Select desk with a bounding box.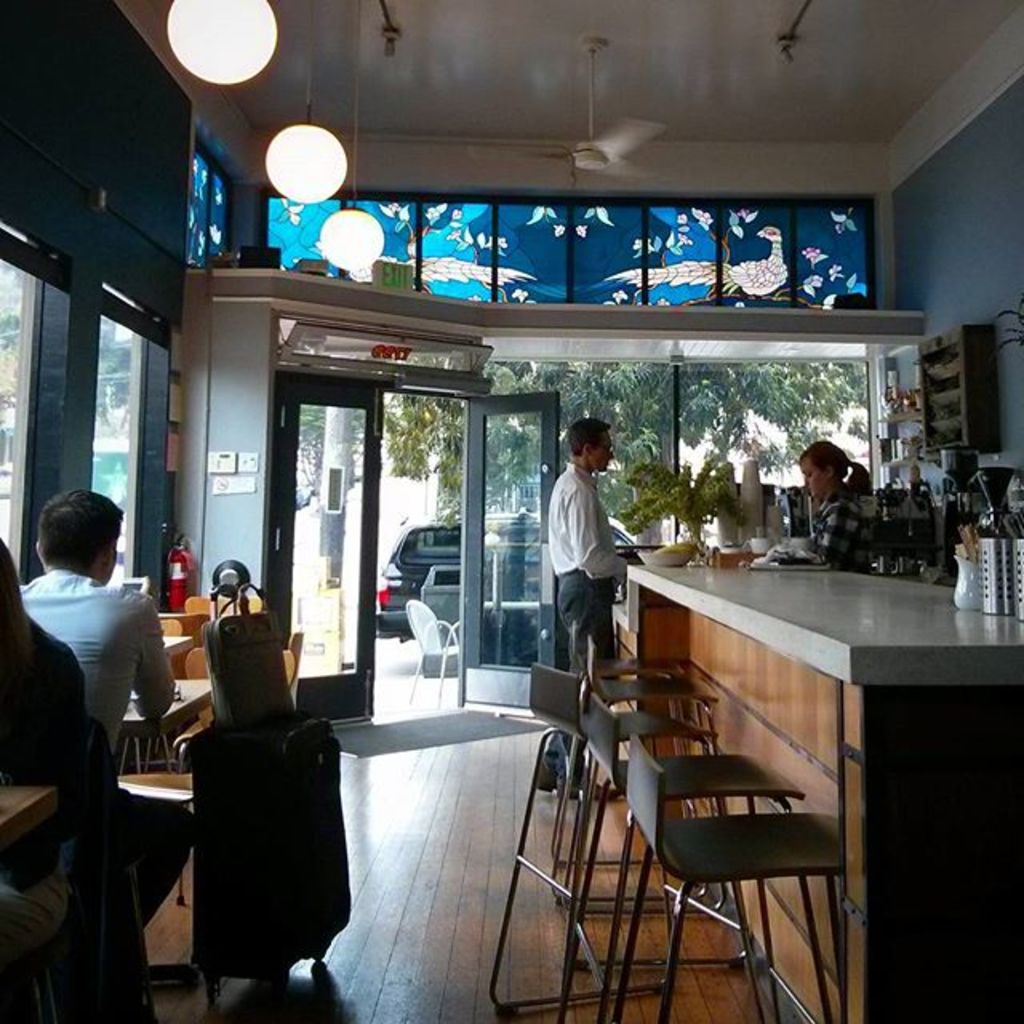
590/594/926/1006.
